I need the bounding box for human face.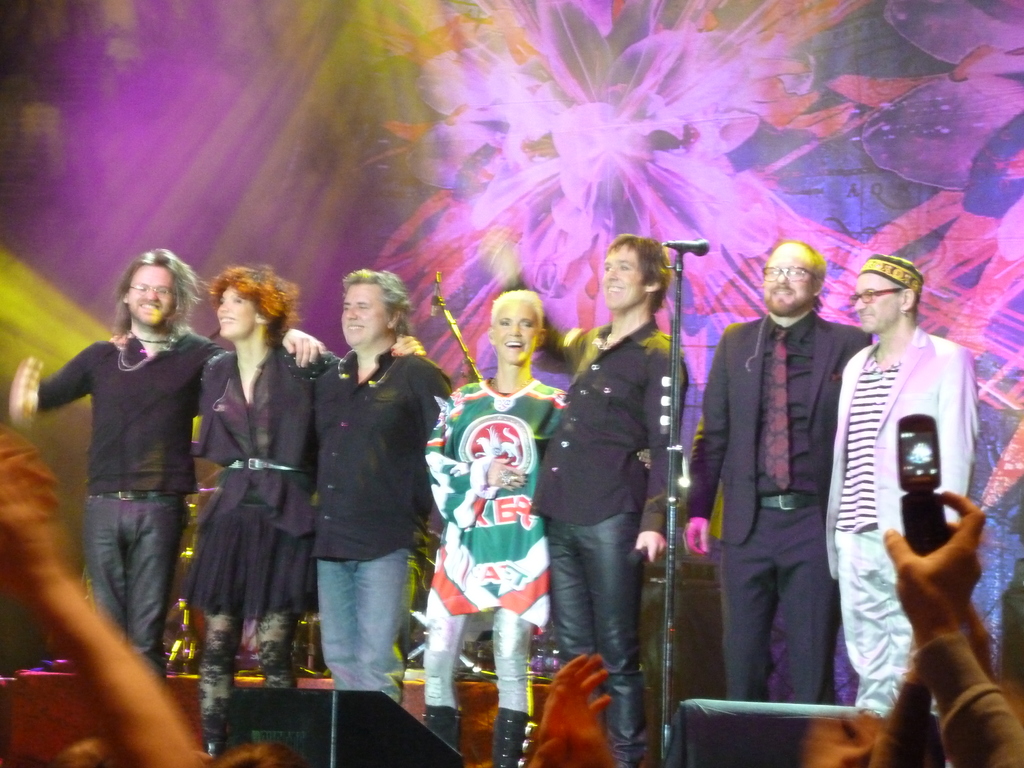
Here it is: (337,284,387,346).
